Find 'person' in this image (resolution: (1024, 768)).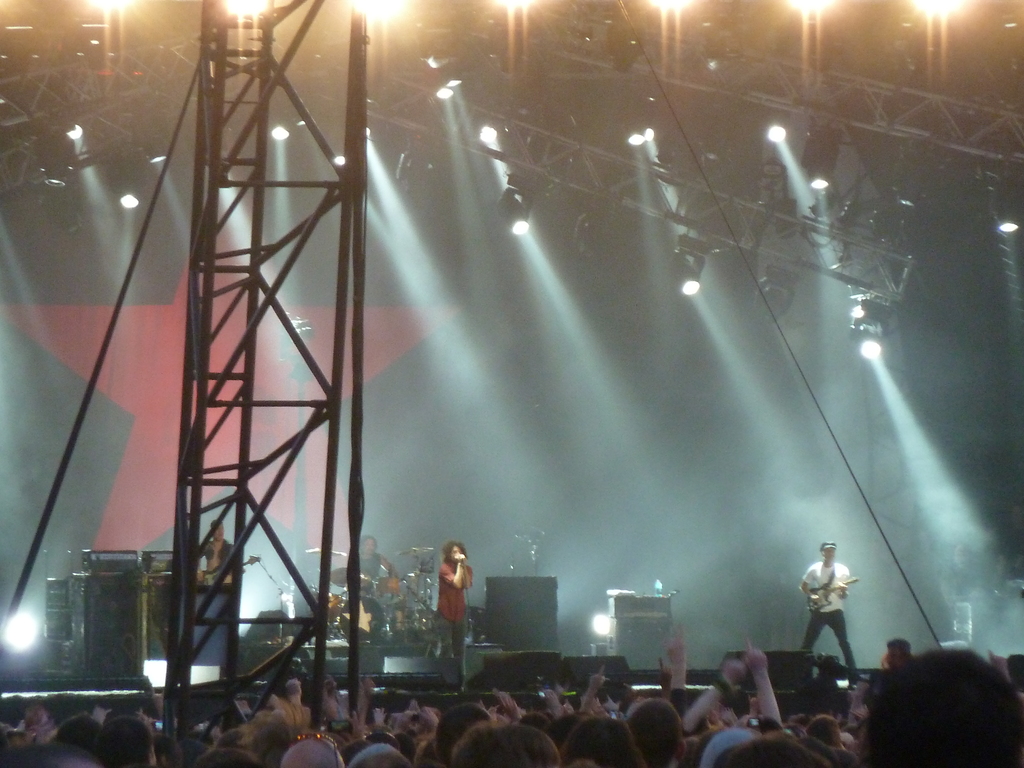
[x1=433, y1=537, x2=479, y2=692].
